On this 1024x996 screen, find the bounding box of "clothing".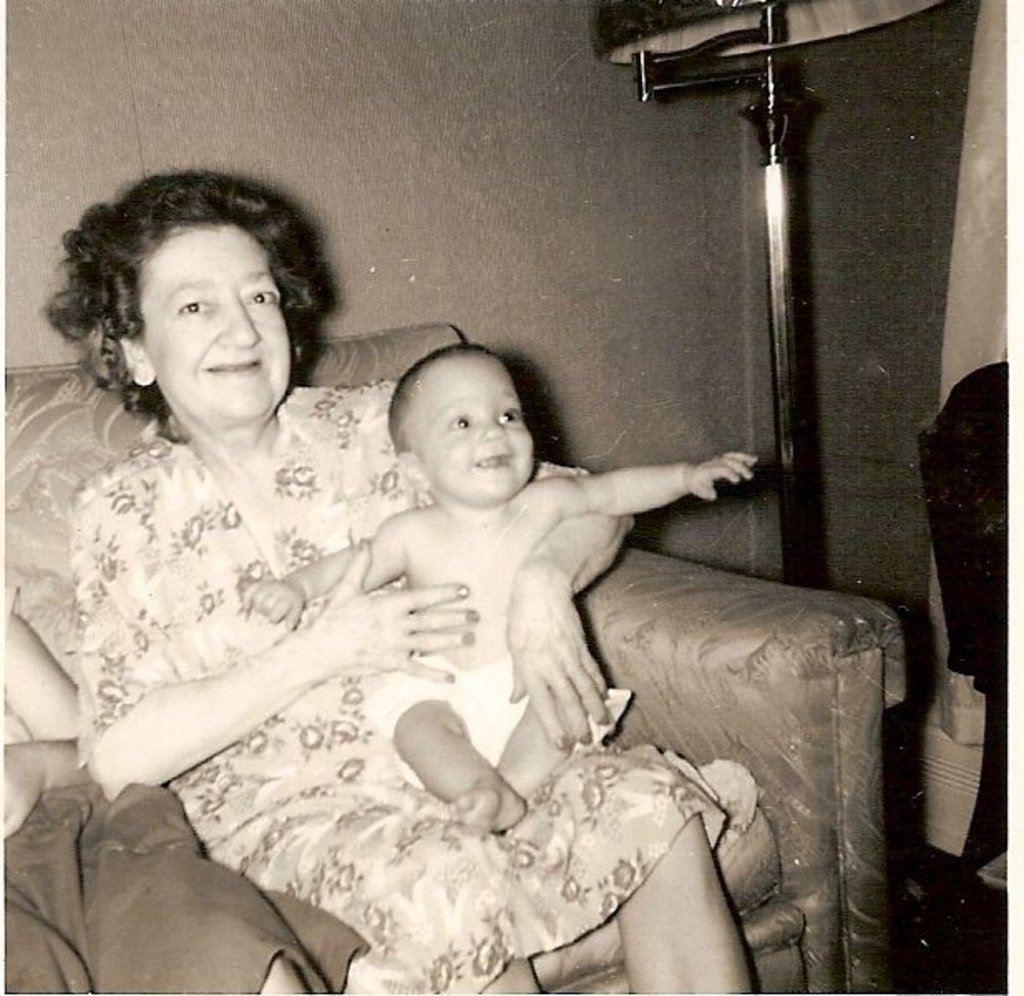
Bounding box: 65/355/568/910.
